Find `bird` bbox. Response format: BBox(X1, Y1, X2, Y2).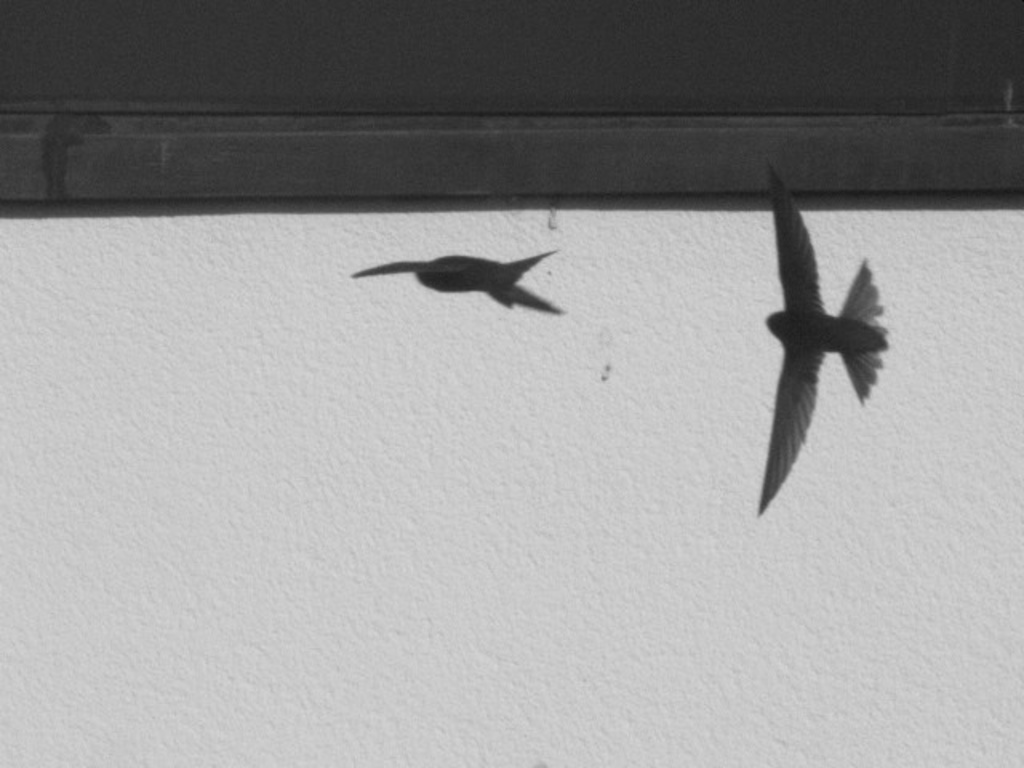
BBox(725, 182, 906, 499).
